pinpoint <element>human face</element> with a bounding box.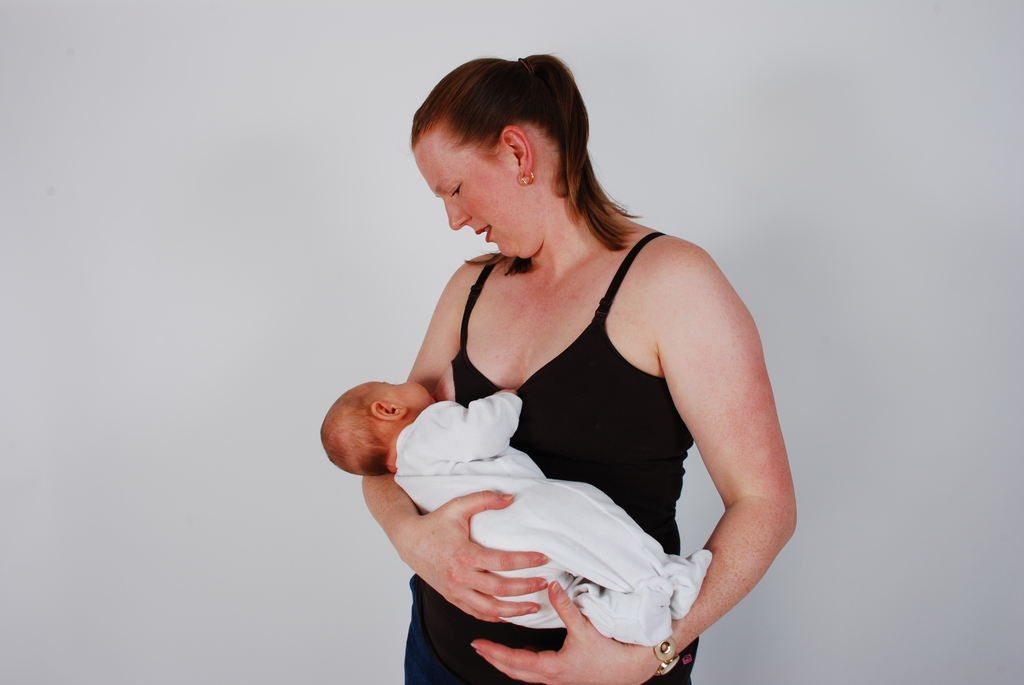
<bbox>357, 376, 433, 409</bbox>.
